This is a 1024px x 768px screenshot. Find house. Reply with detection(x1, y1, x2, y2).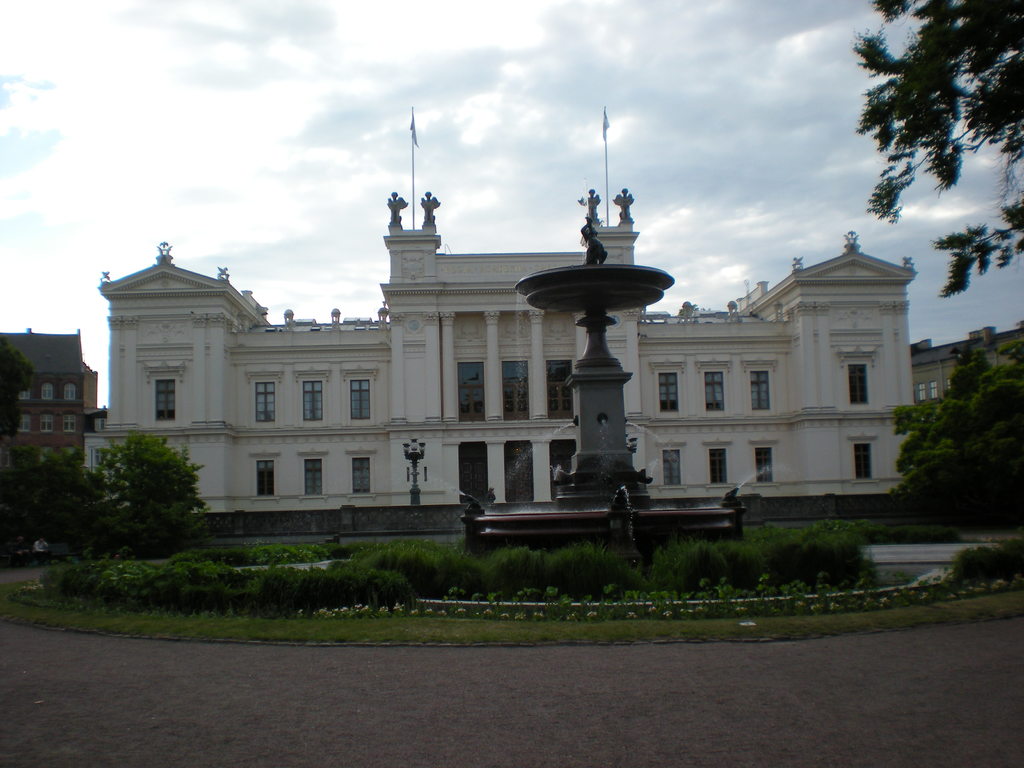
detection(70, 86, 940, 567).
